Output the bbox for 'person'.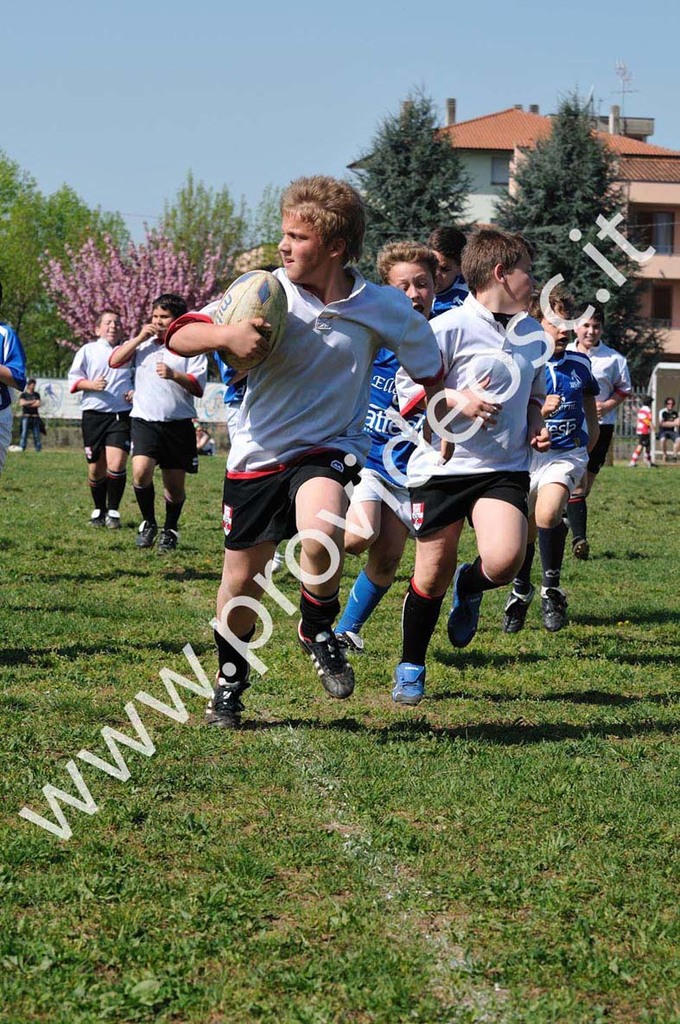
[x1=0, y1=318, x2=36, y2=472].
